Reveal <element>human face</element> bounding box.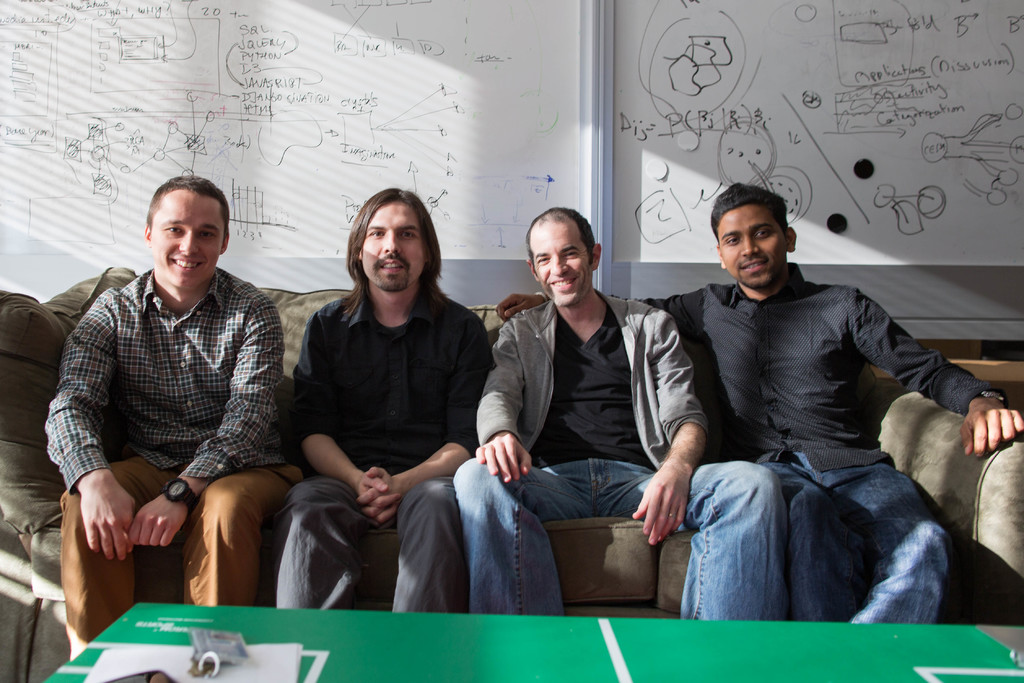
Revealed: <bbox>531, 224, 589, 304</bbox>.
